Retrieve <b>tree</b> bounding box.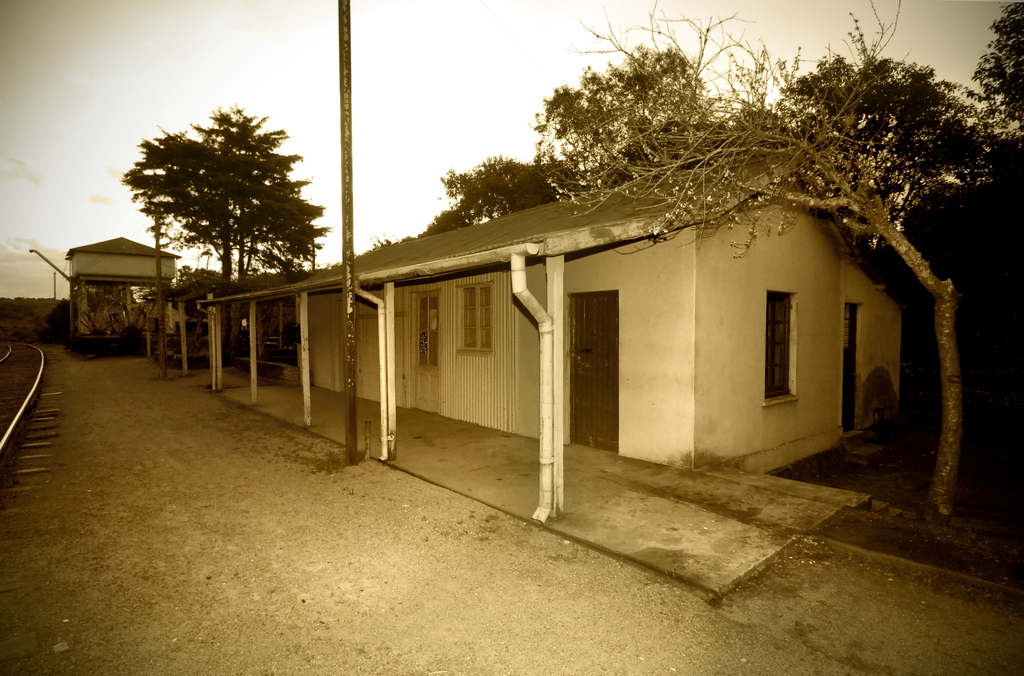
Bounding box: left=967, top=1, right=1023, bottom=250.
